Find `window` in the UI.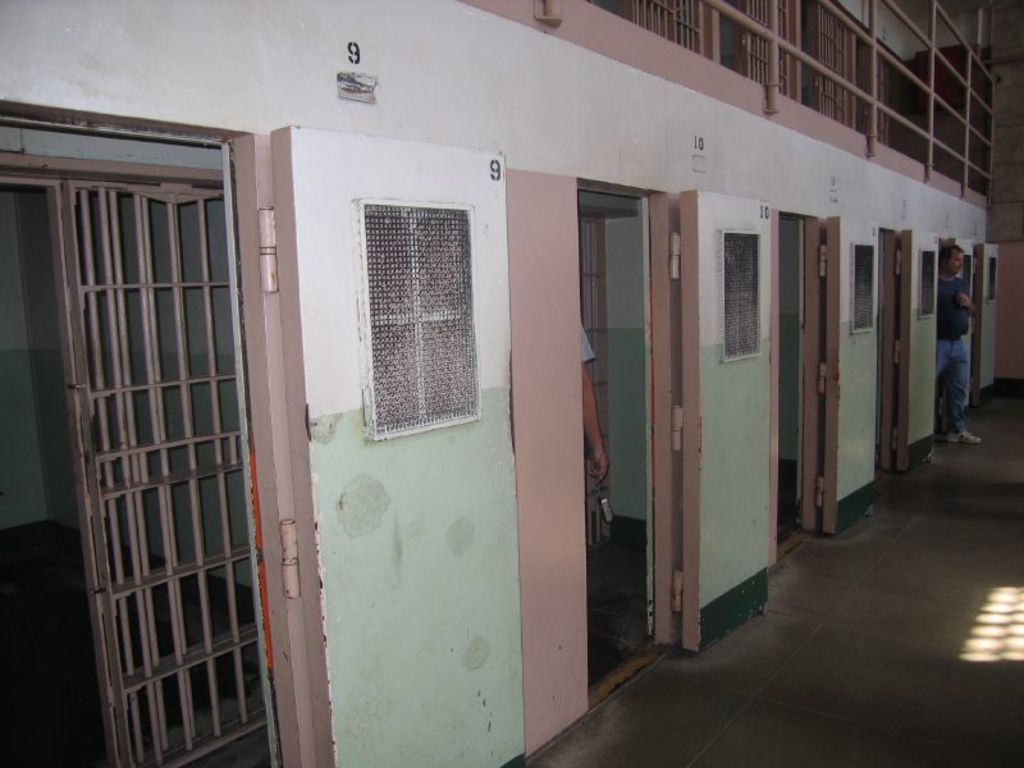
UI element at 851,243,877,329.
